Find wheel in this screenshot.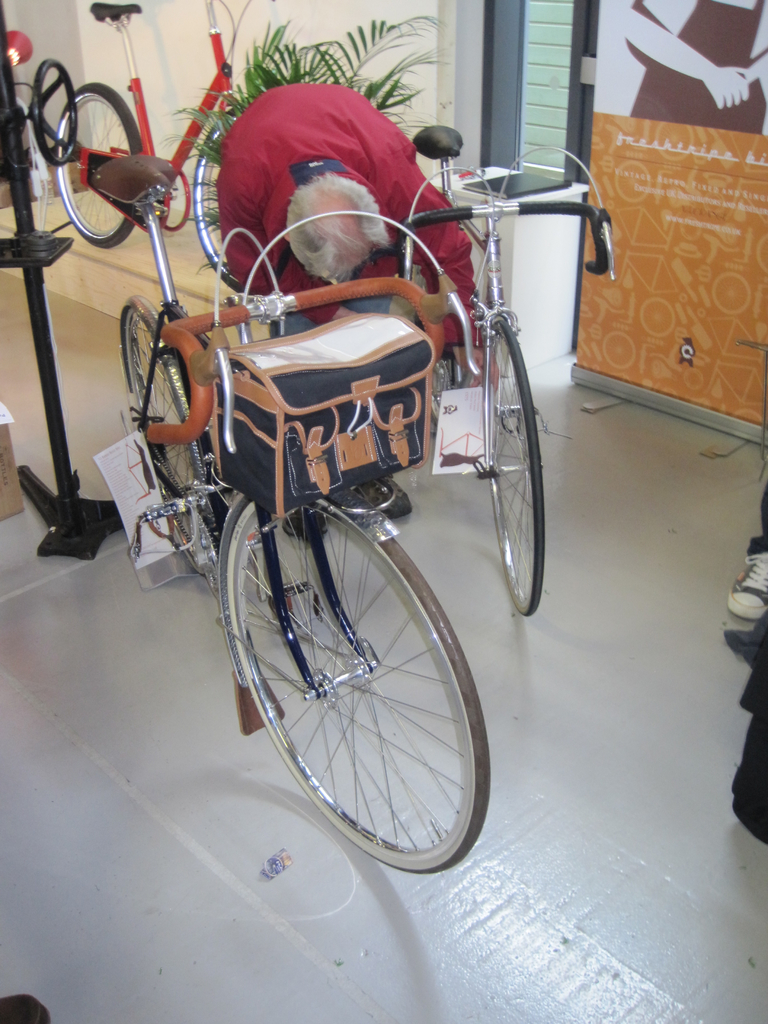
The bounding box for wheel is locate(30, 60, 77, 168).
